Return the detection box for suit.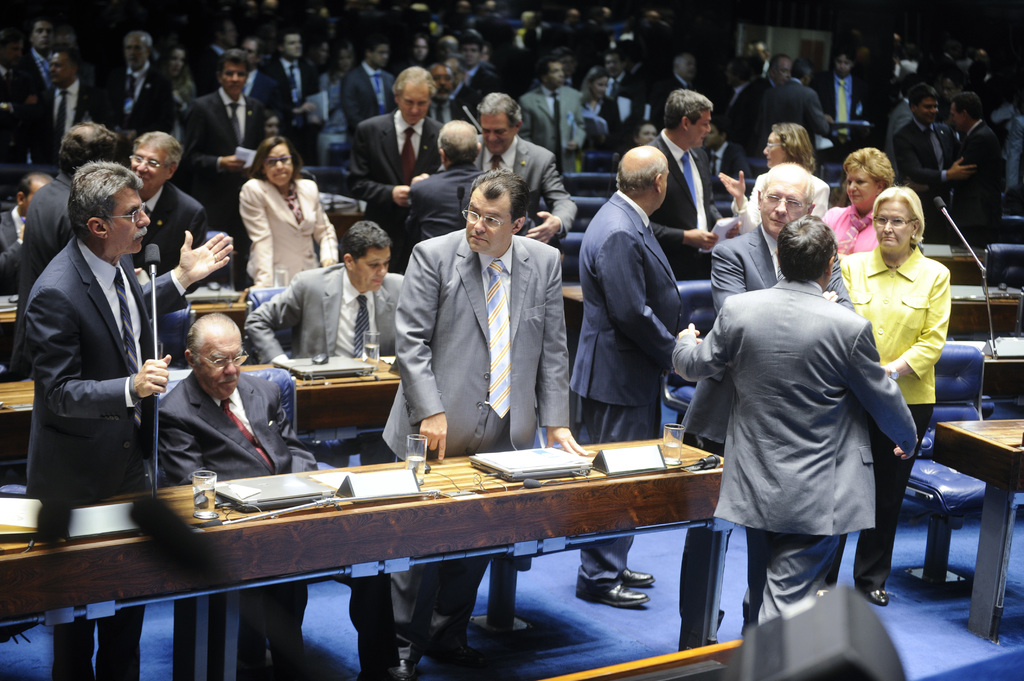
{"x1": 152, "y1": 371, "x2": 397, "y2": 680}.
